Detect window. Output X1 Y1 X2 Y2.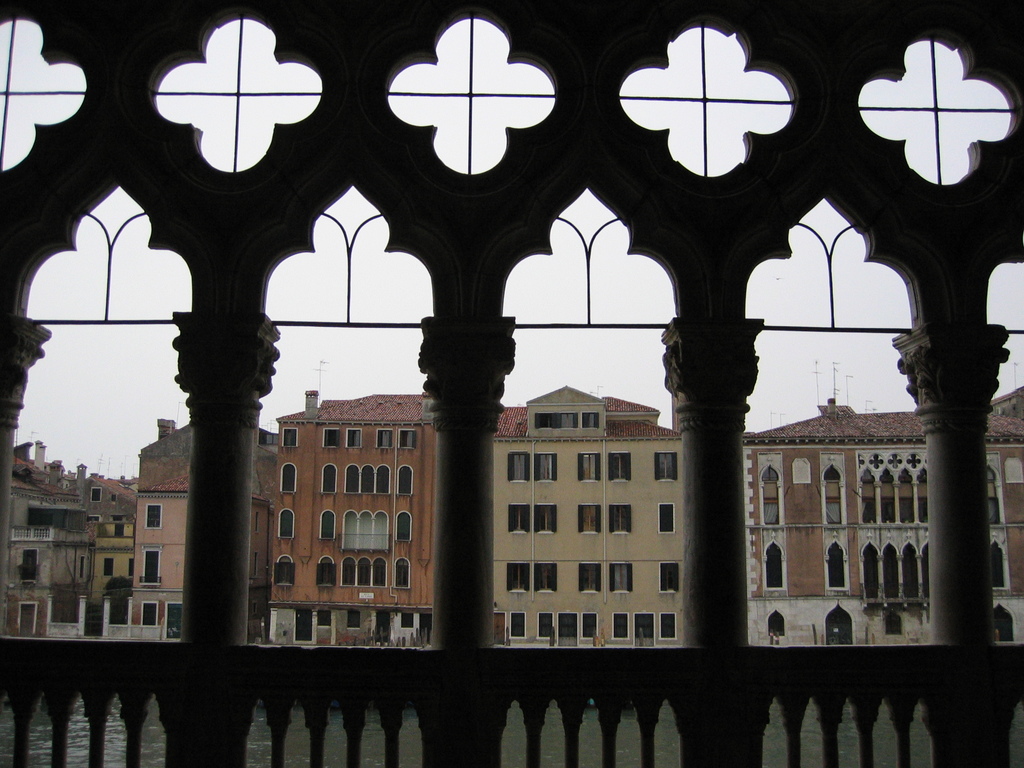
340 559 353 584.
